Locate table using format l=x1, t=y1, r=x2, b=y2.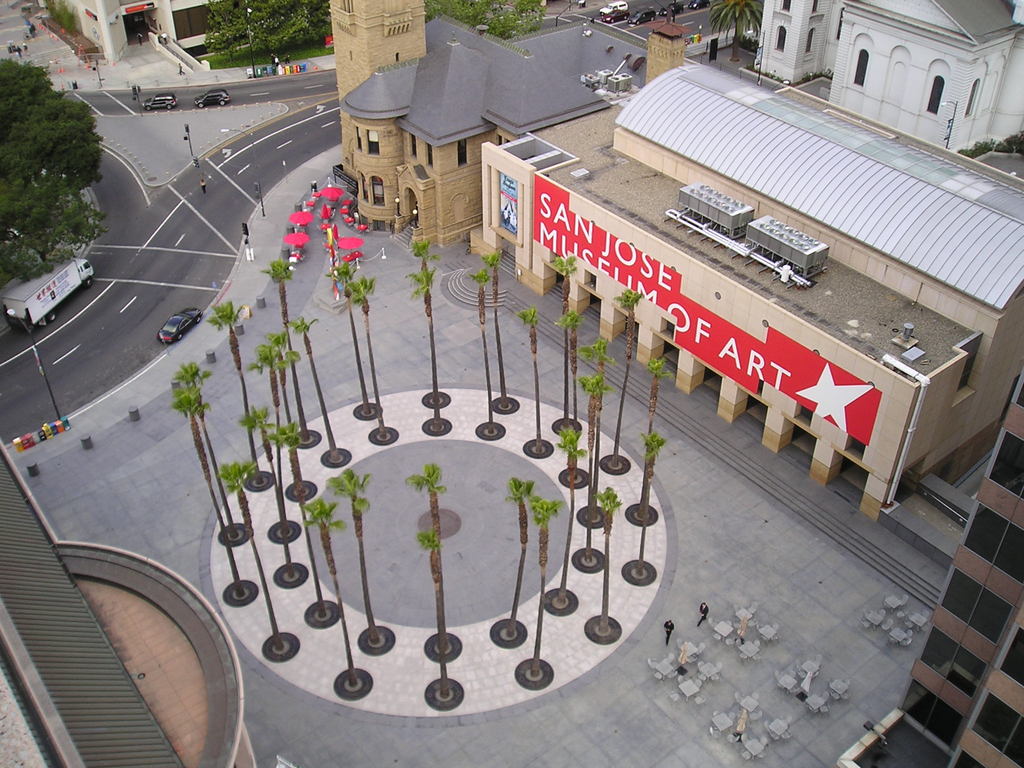
l=697, t=662, r=718, b=680.
